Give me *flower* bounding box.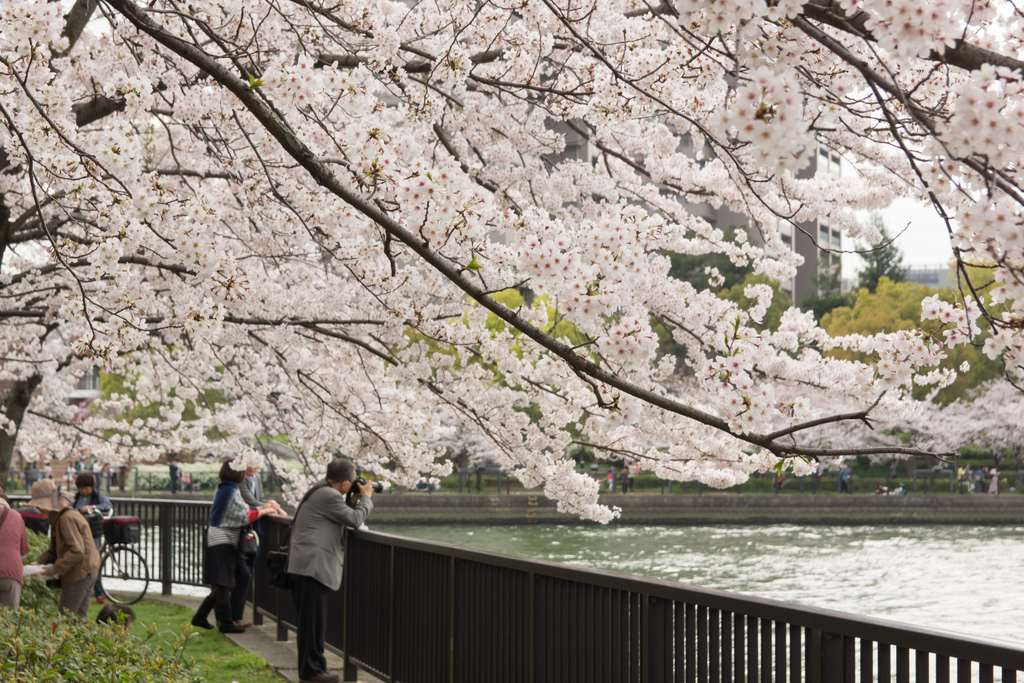
[958, 363, 971, 372].
